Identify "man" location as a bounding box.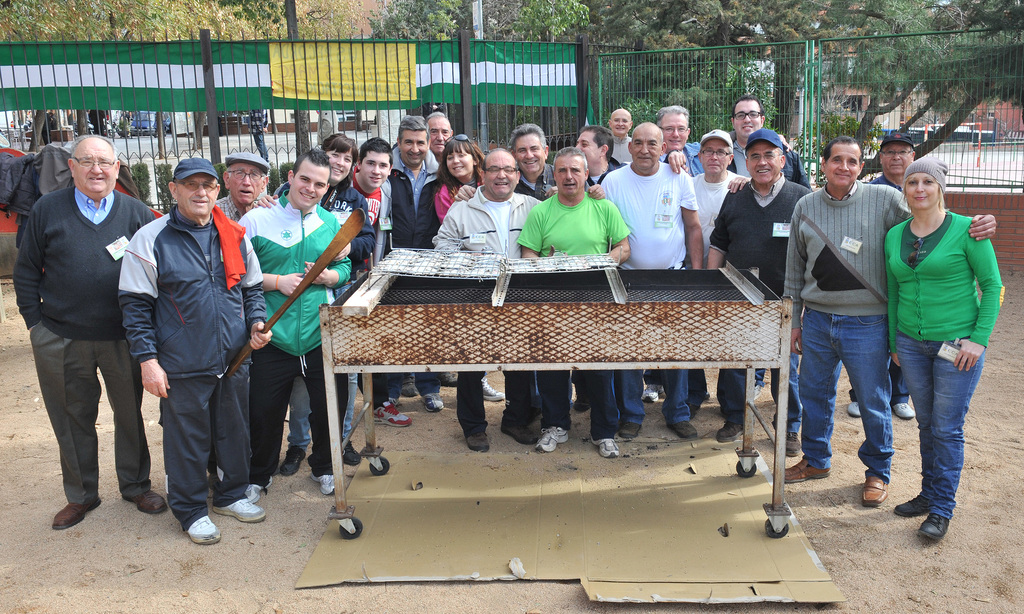
{"x1": 516, "y1": 152, "x2": 630, "y2": 456}.
